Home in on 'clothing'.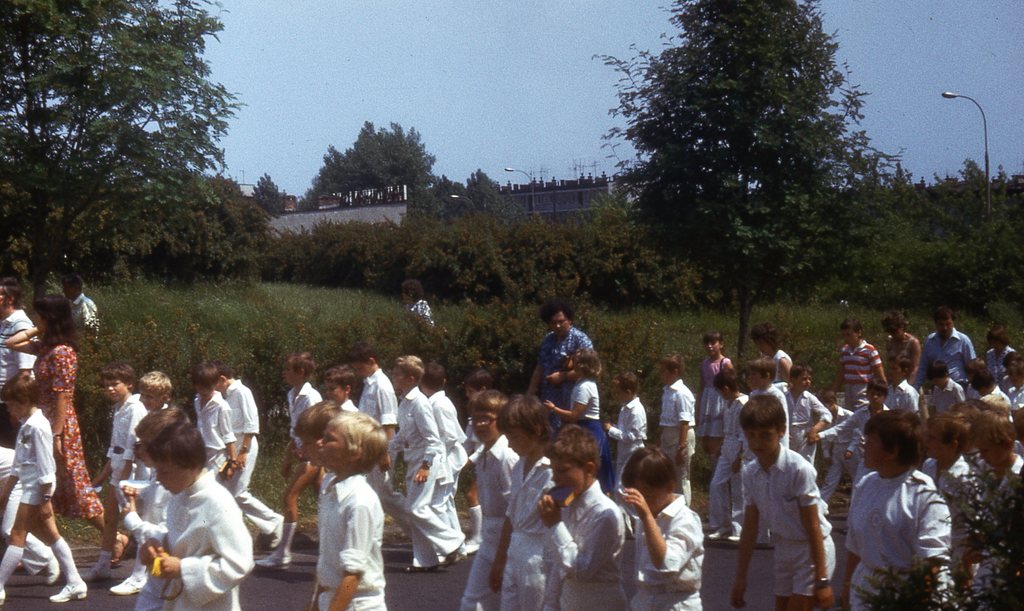
Homed in at (x1=72, y1=291, x2=99, y2=334).
